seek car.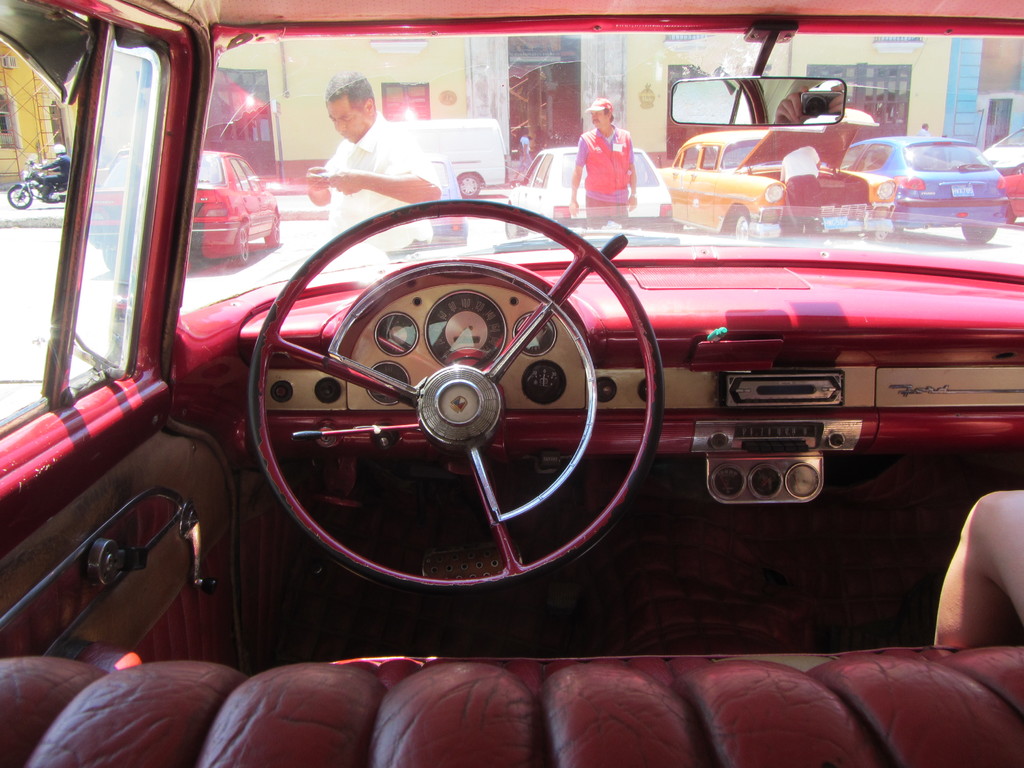
[428,155,469,246].
